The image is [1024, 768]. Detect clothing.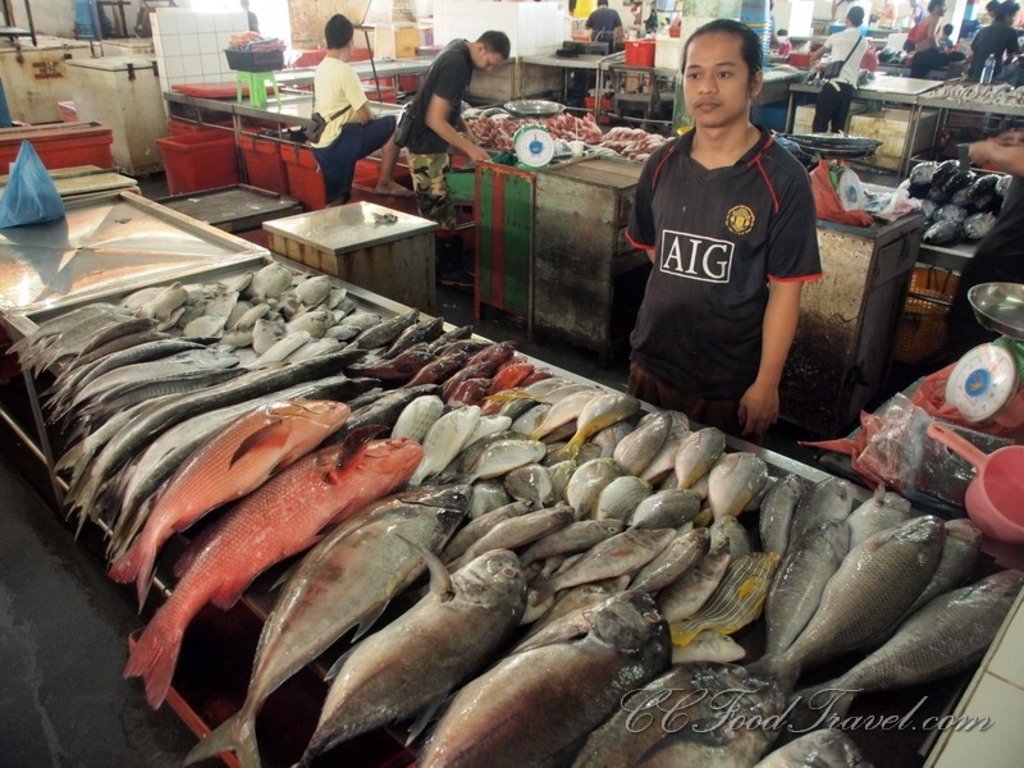
Detection: left=774, top=44, right=794, bottom=55.
